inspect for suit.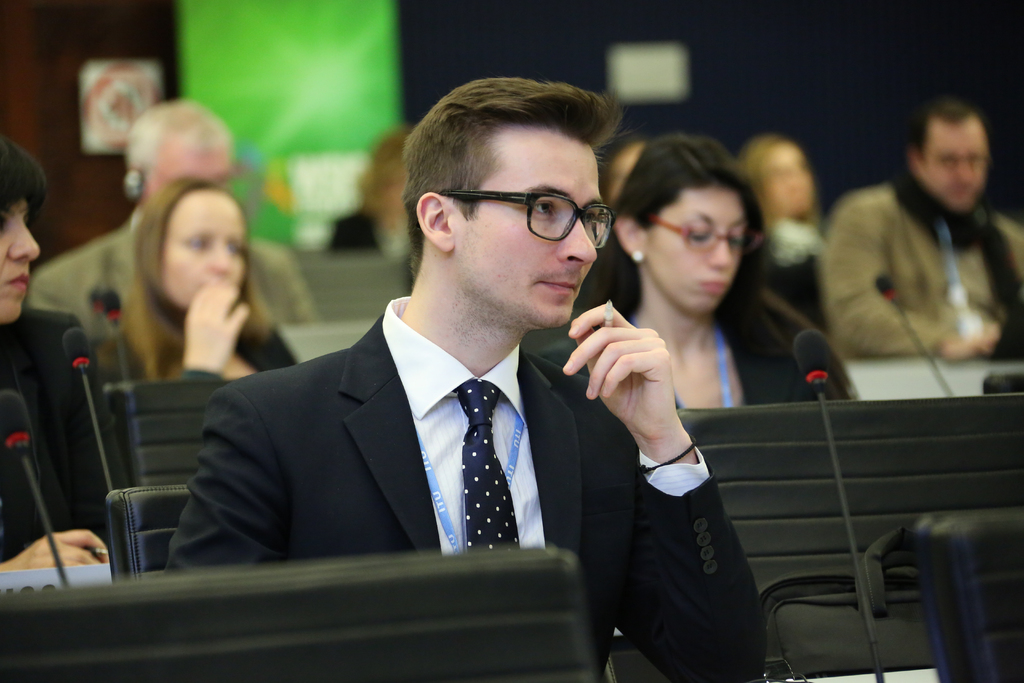
Inspection: 20,232,320,320.
